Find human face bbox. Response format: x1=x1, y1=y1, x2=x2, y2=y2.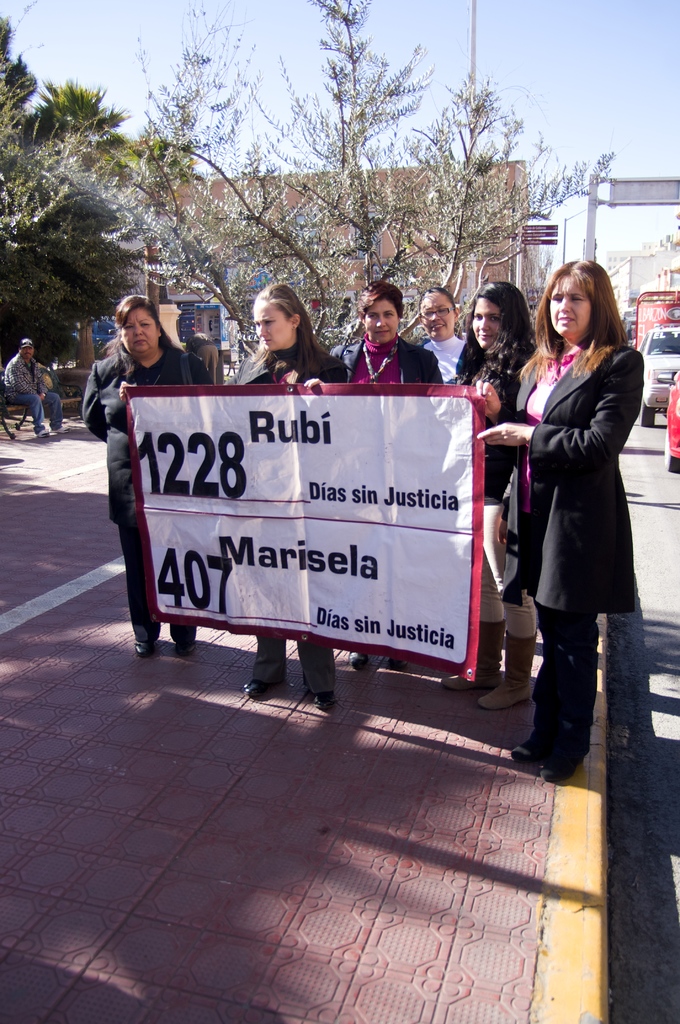
x1=550, y1=273, x2=590, y2=337.
